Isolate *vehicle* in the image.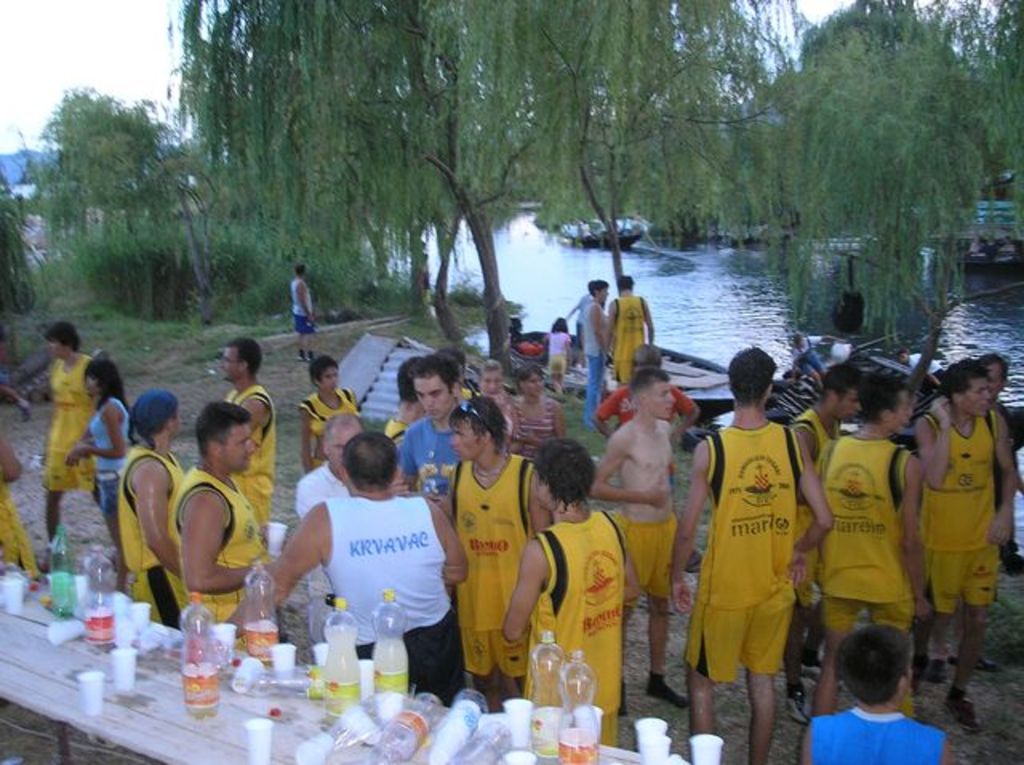
Isolated region: crop(494, 341, 770, 423).
